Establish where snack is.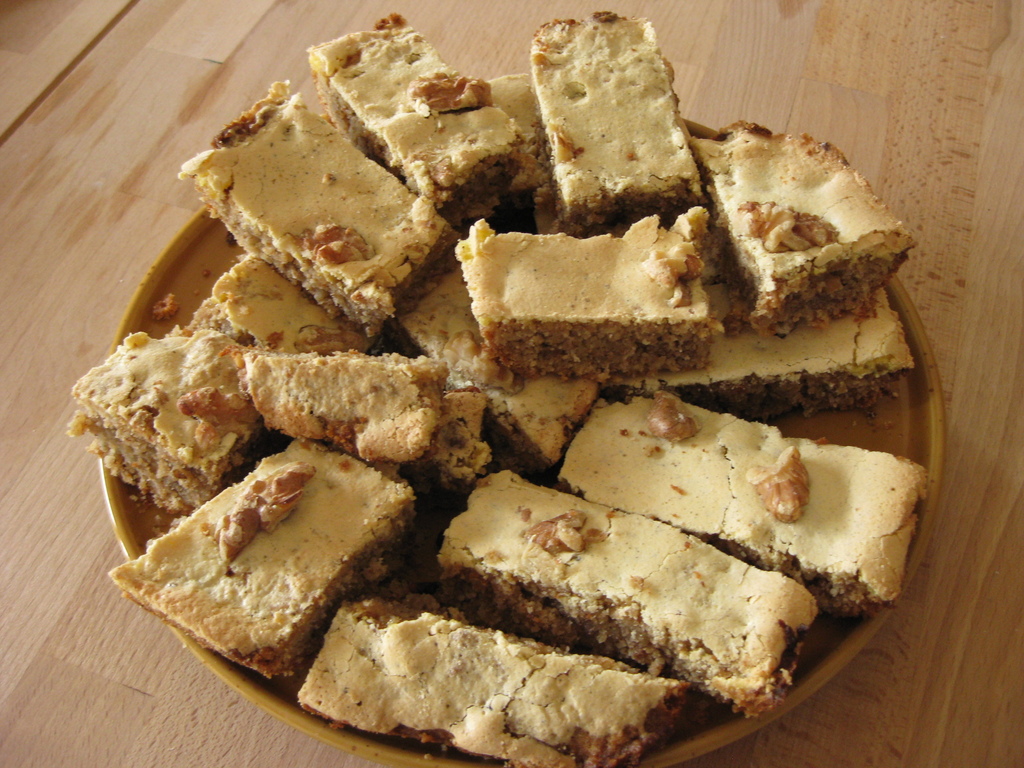
Established at bbox(551, 388, 931, 631).
